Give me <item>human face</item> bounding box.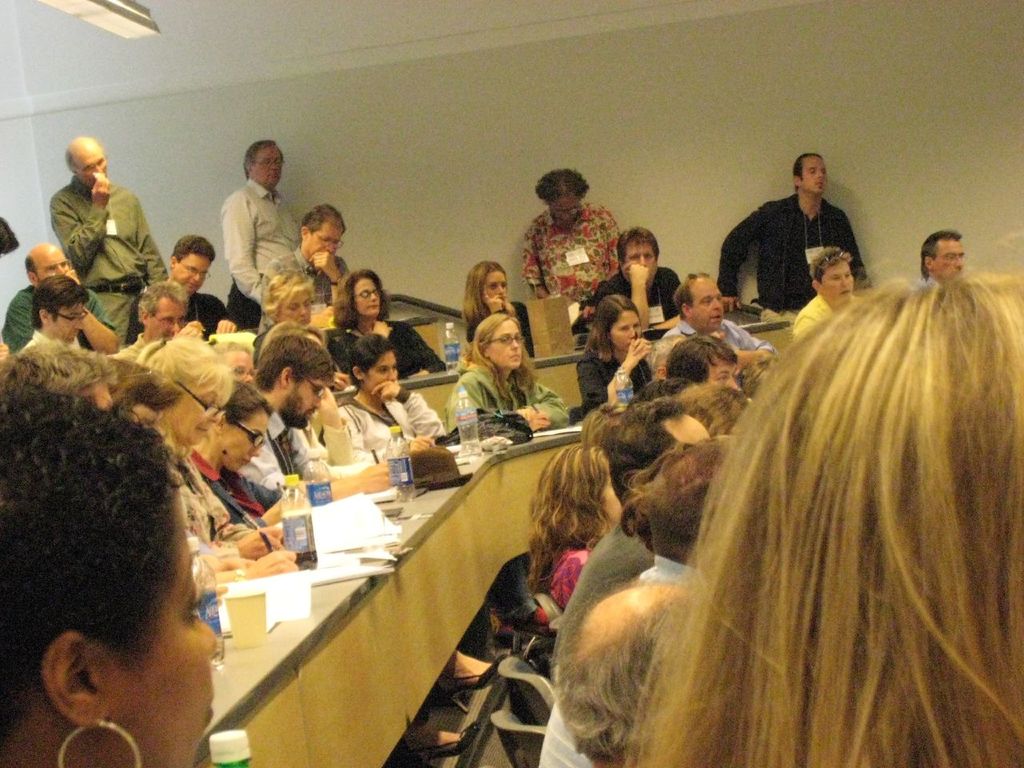
(left=367, top=350, right=399, bottom=393).
